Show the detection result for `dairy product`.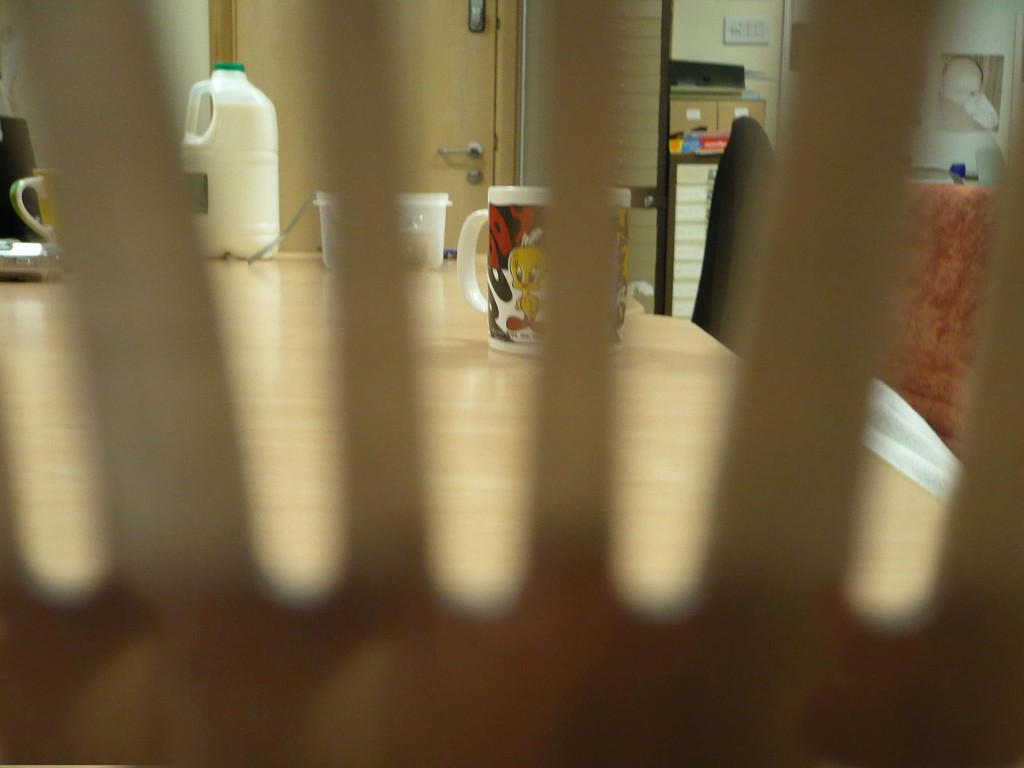
490:180:628:348.
